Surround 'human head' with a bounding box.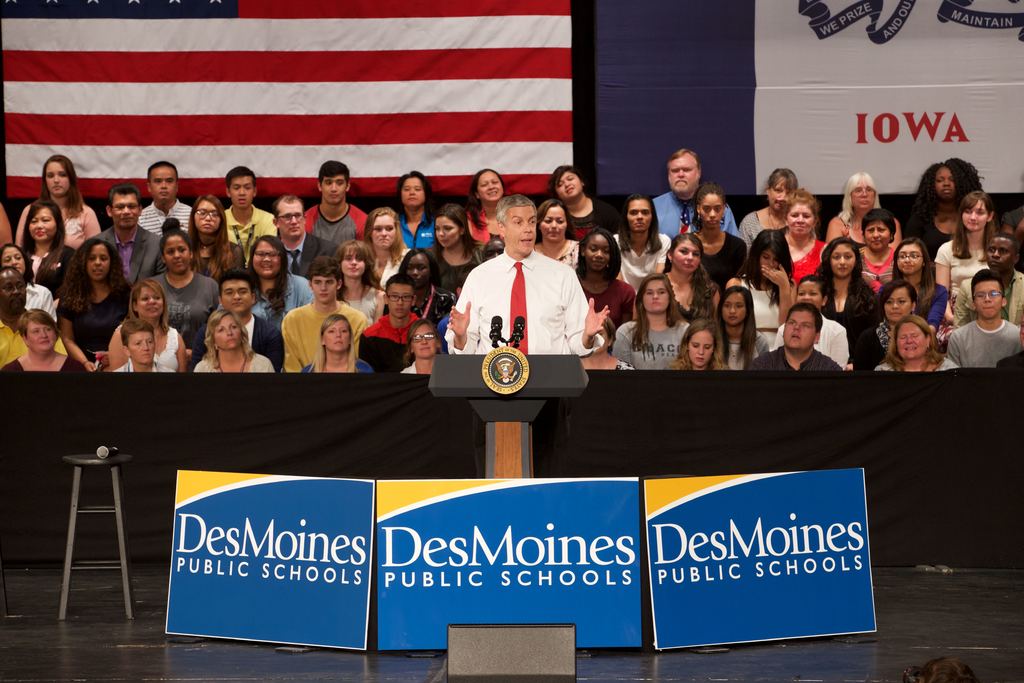
Rect(215, 266, 256, 317).
